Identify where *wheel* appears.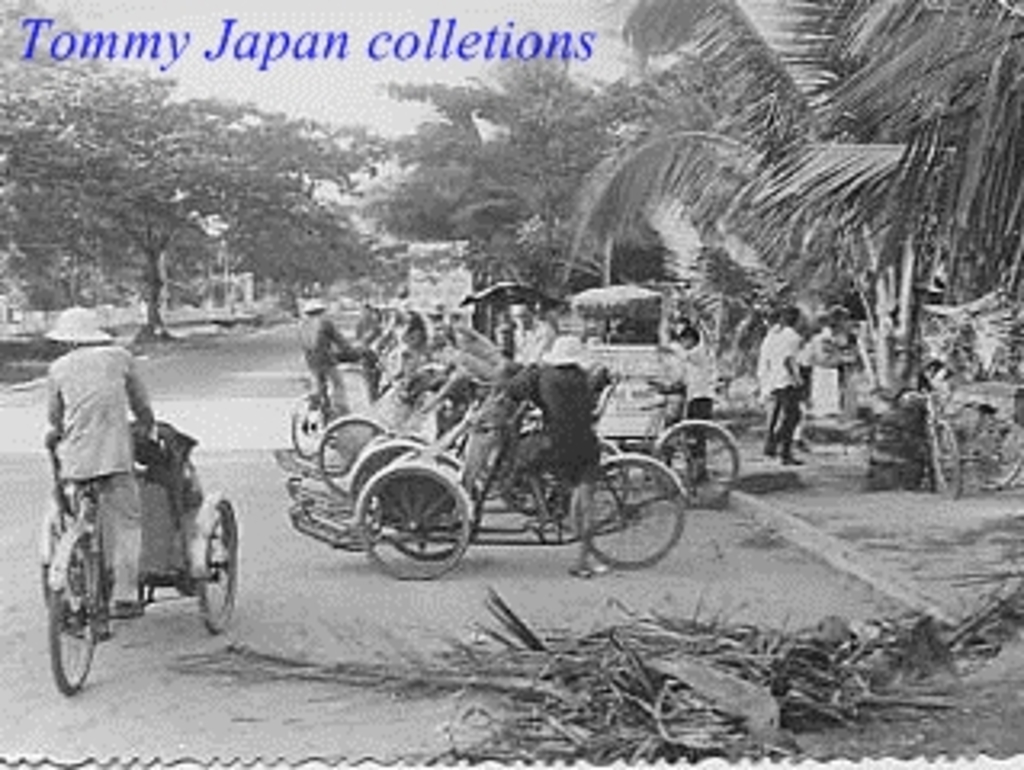
Appears at <region>966, 420, 1021, 491</region>.
